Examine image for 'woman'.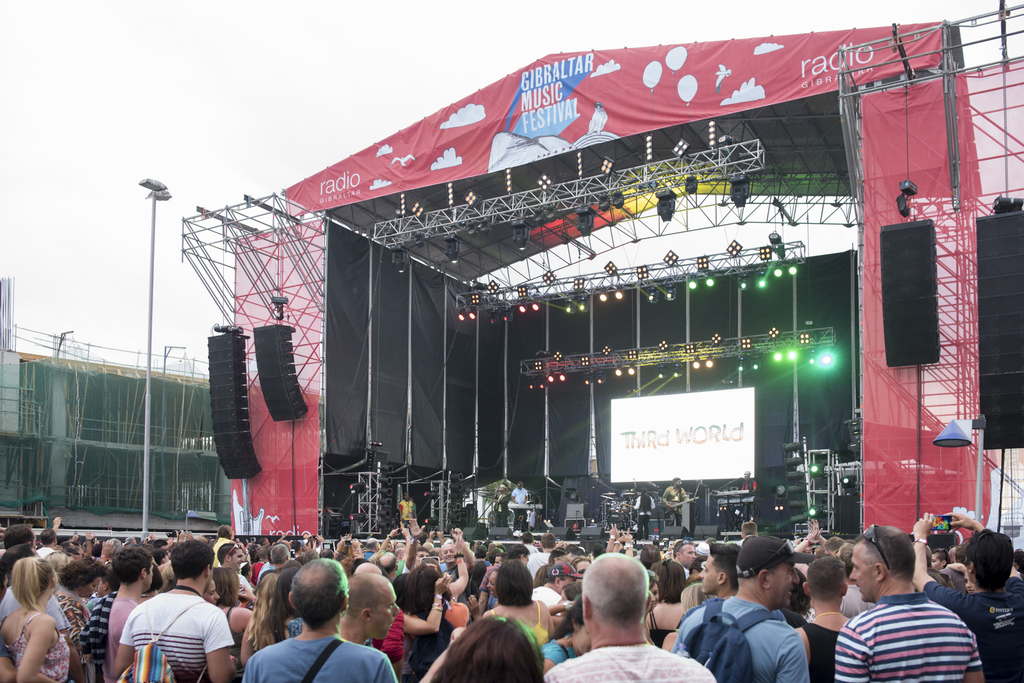
Examination result: 0:557:71:682.
